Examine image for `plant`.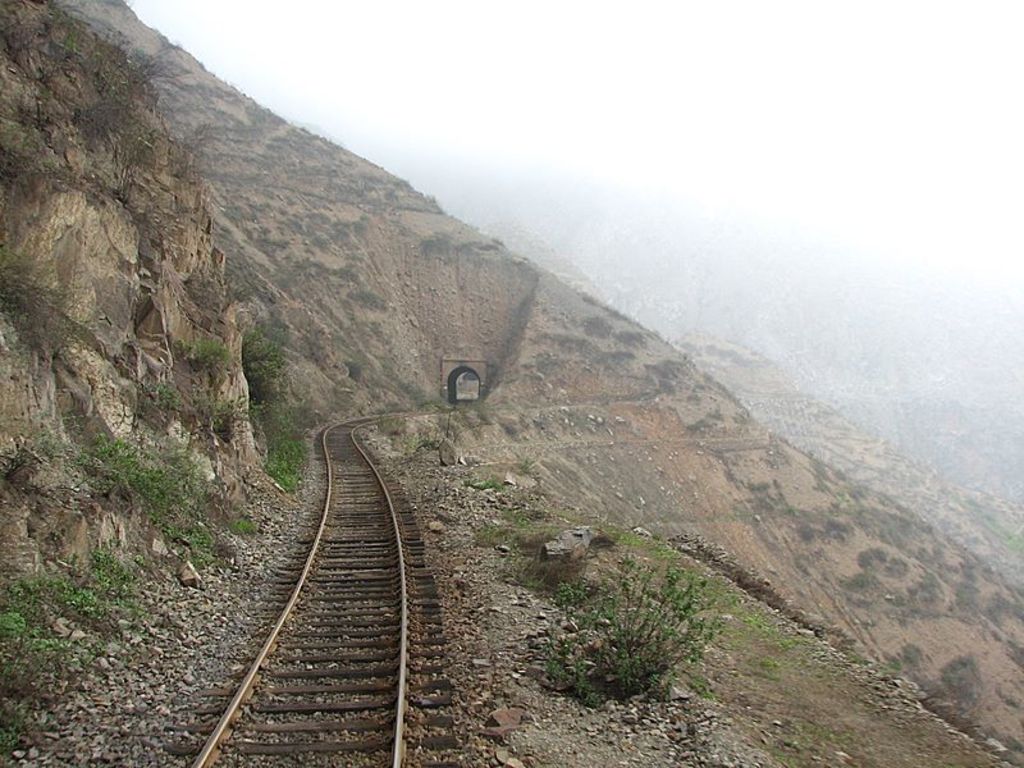
Examination result: (61,548,132,628).
